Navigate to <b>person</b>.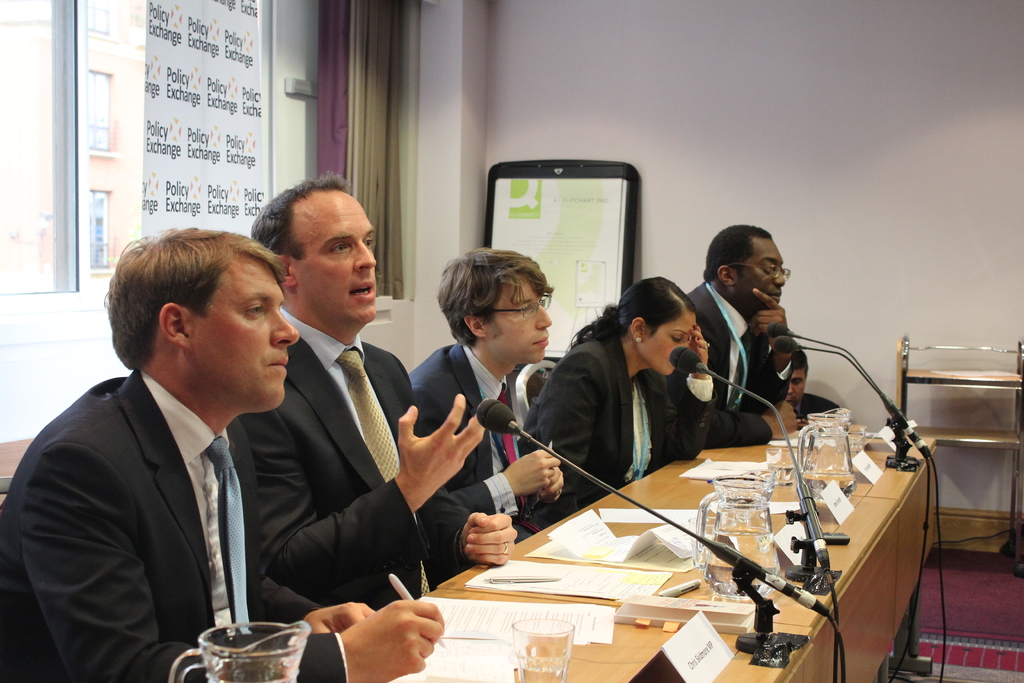
Navigation target: bbox(404, 245, 570, 565).
